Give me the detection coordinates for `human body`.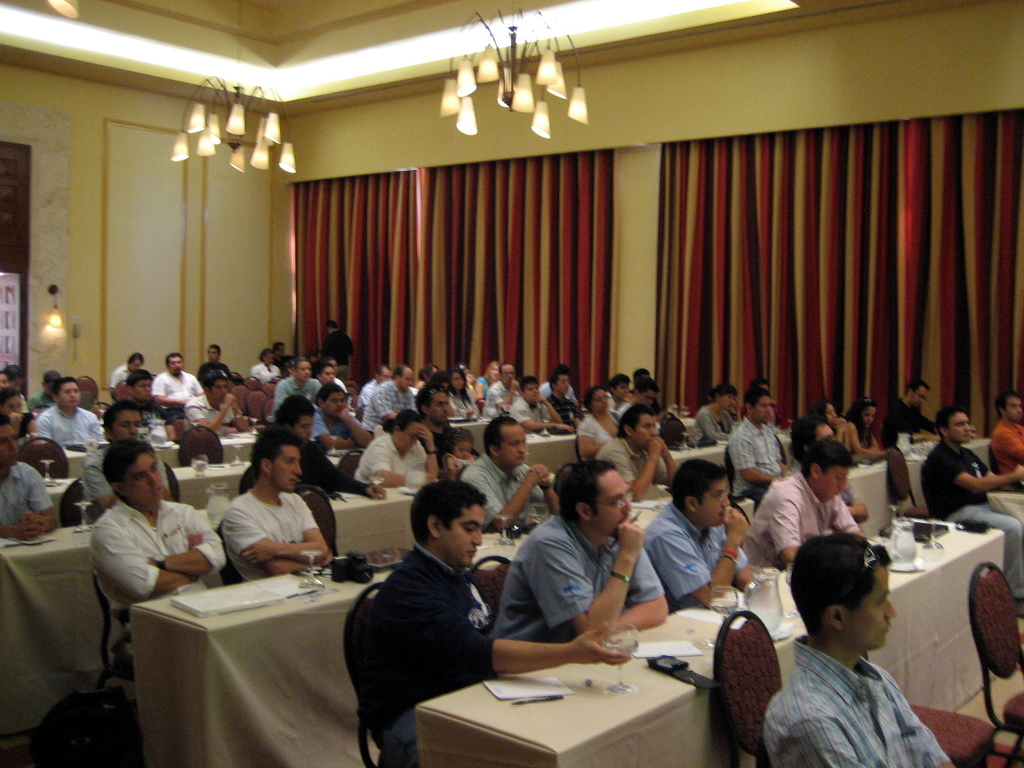
locate(269, 389, 382, 506).
